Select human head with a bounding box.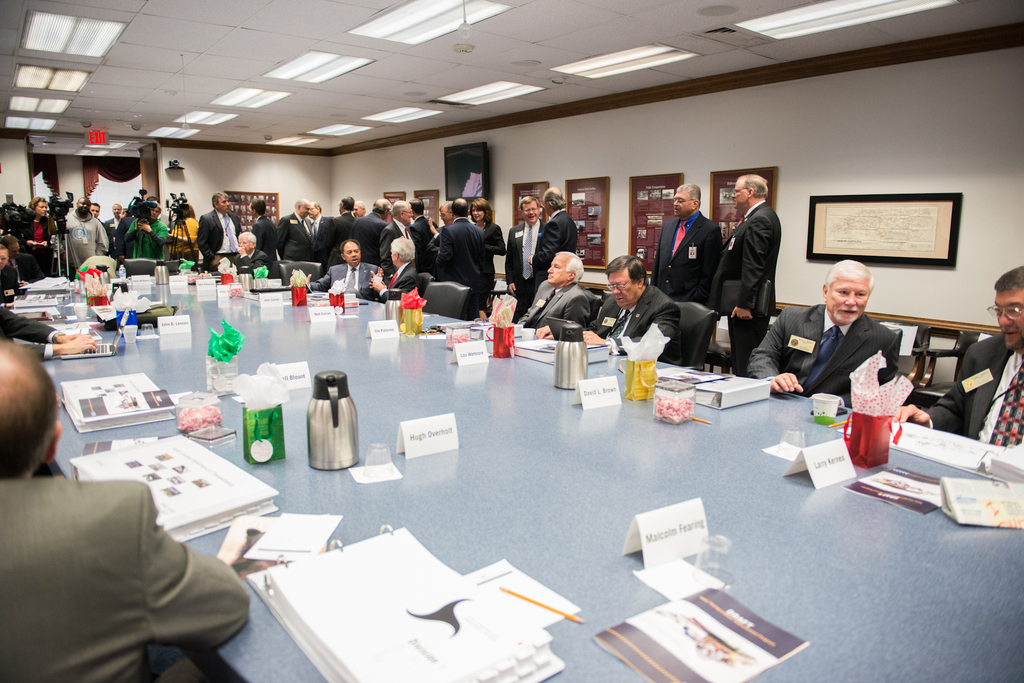
region(236, 227, 259, 252).
